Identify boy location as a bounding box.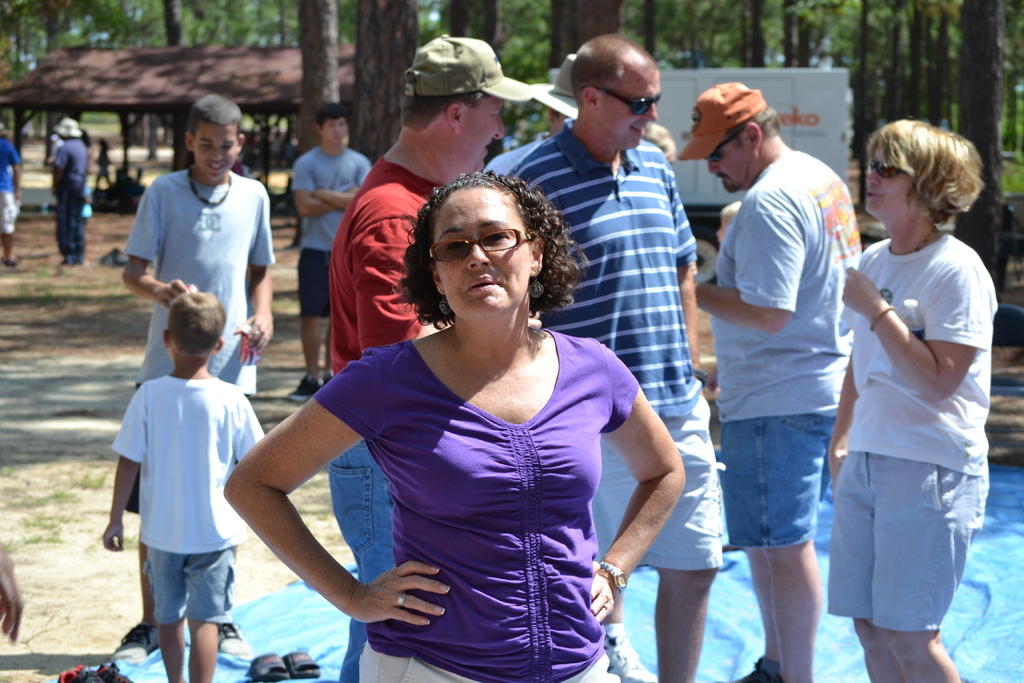
l=287, t=95, r=380, b=407.
